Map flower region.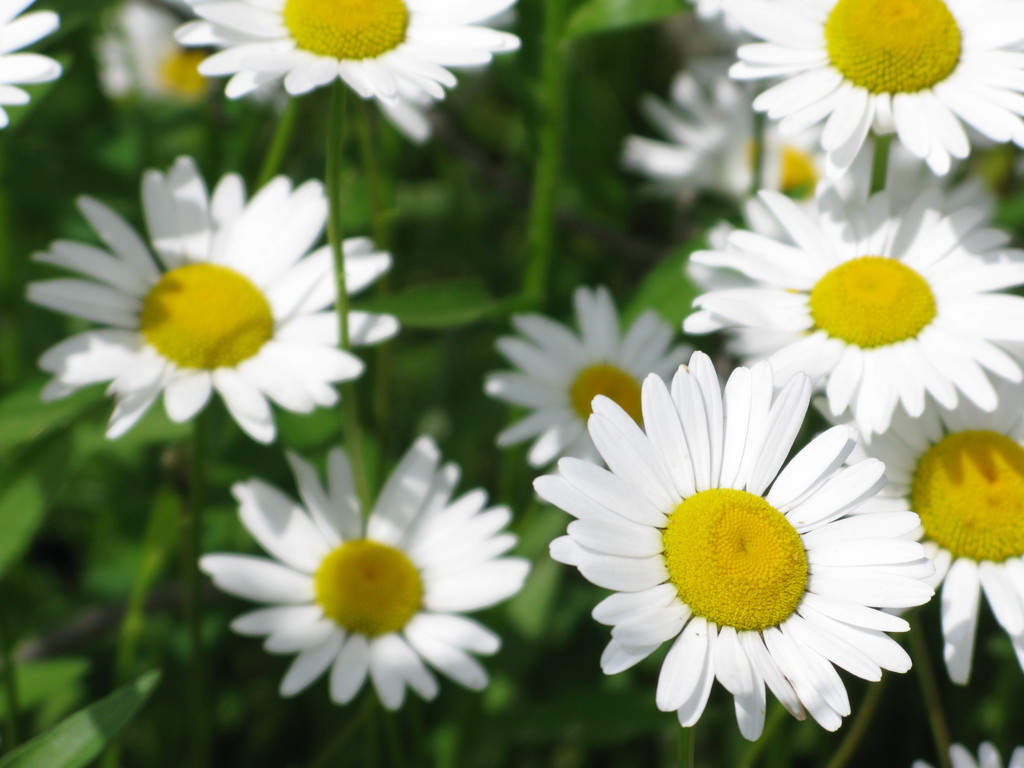
Mapped to <region>0, 0, 73, 132</region>.
